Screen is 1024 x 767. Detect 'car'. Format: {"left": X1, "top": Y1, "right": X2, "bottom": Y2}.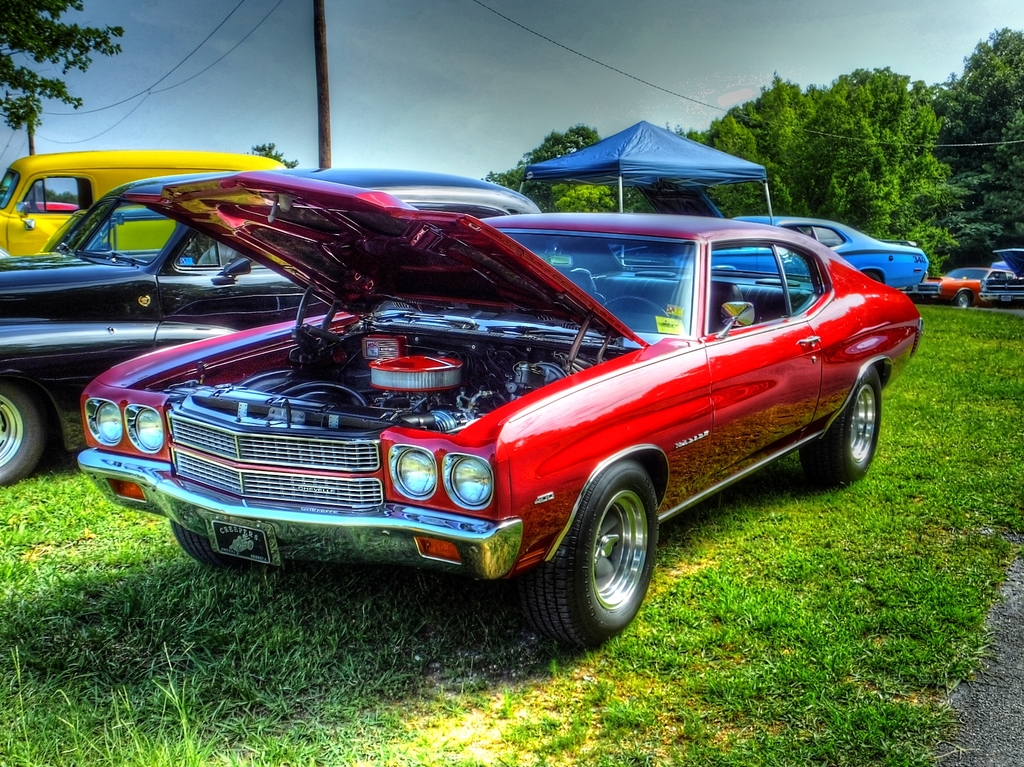
{"left": 979, "top": 248, "right": 1023, "bottom": 308}.
